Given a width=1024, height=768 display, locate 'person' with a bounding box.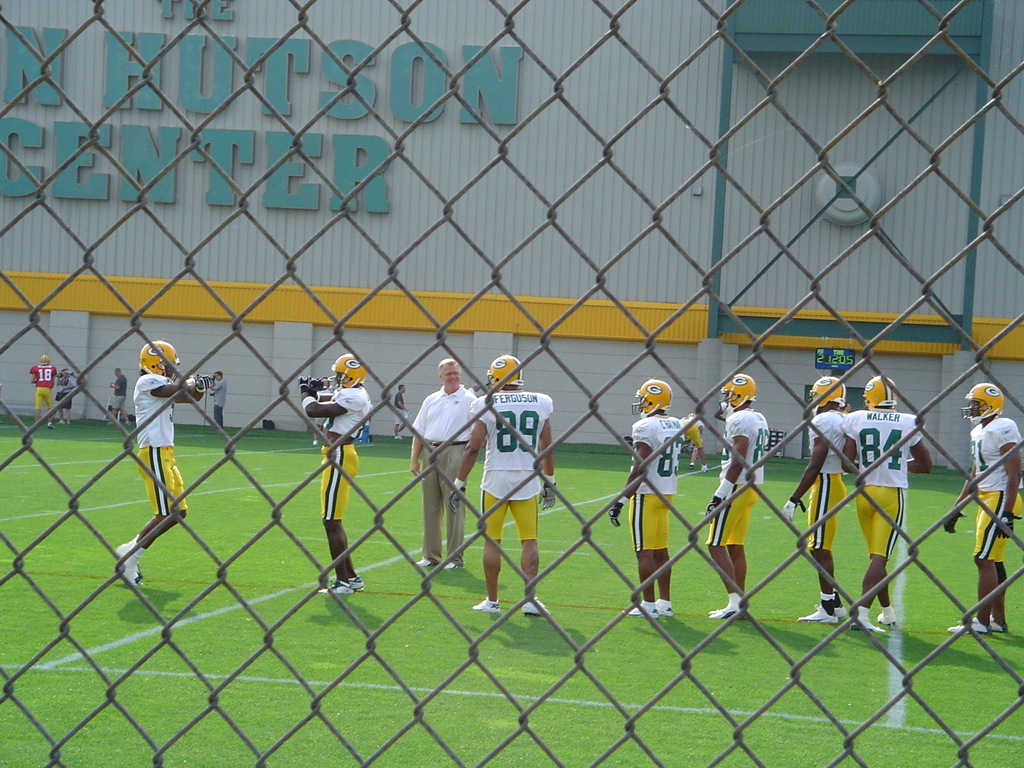
Located: x1=207 y1=369 x2=224 y2=428.
